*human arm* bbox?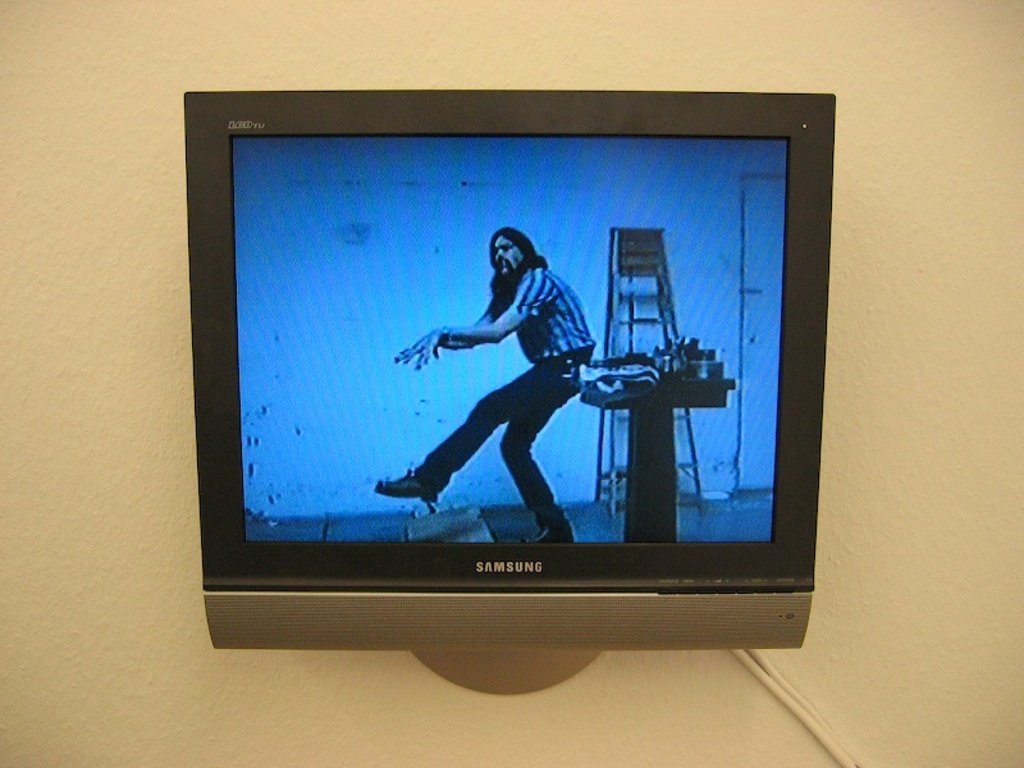
[x1=394, y1=296, x2=502, y2=369]
